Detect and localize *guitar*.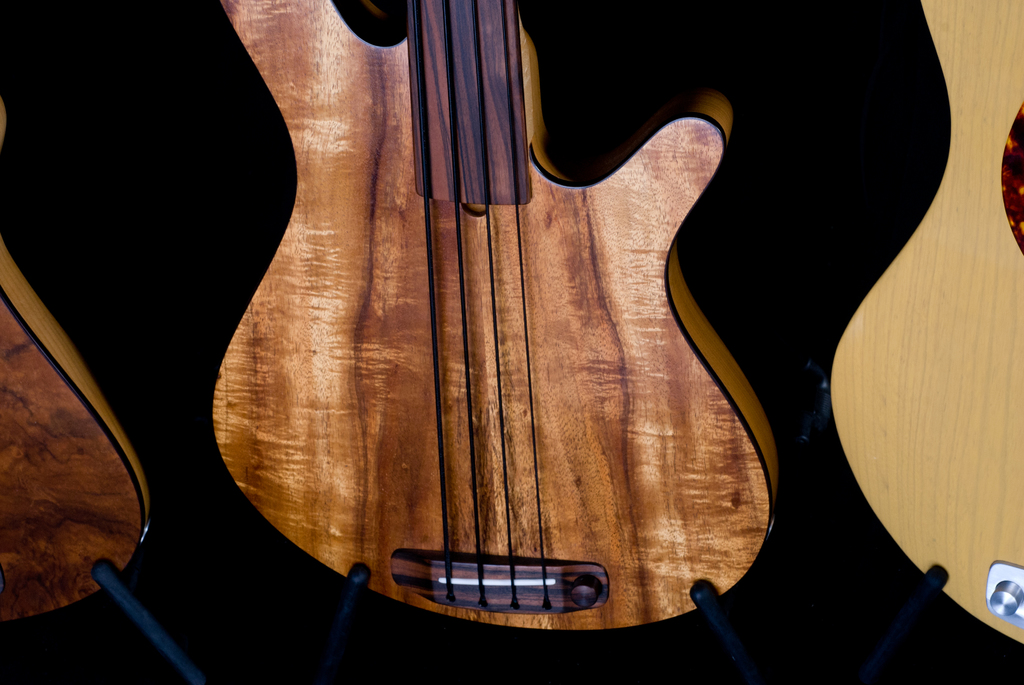
Localized at [828, 0, 1023, 646].
